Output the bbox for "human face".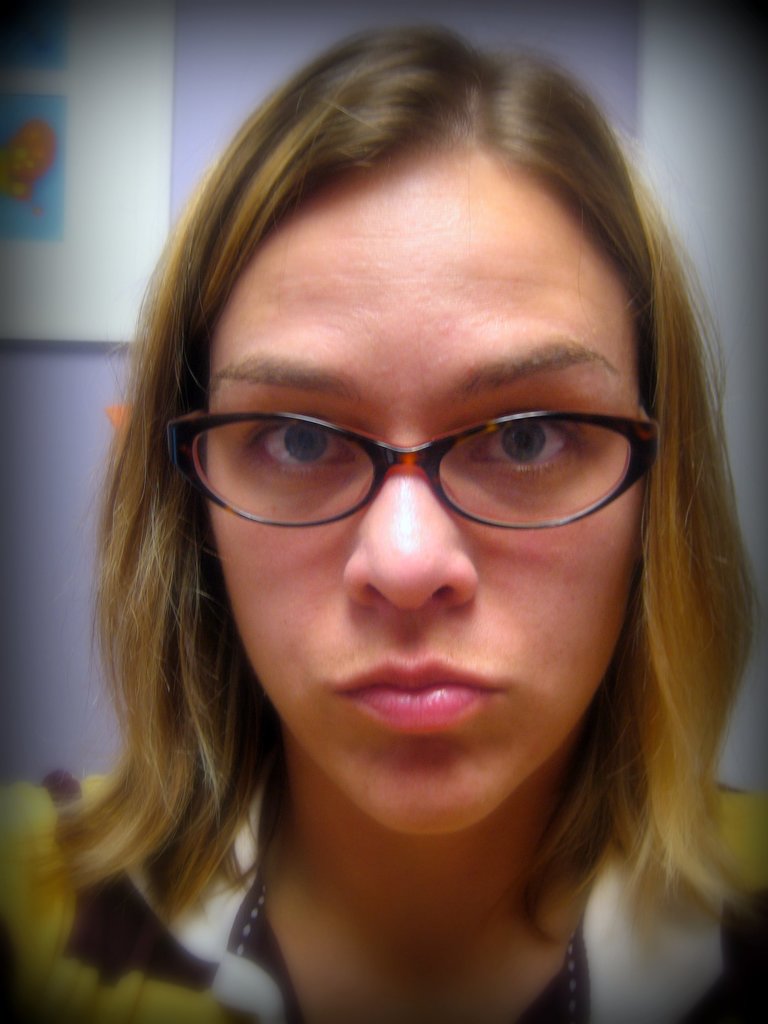
<box>198,136,649,835</box>.
